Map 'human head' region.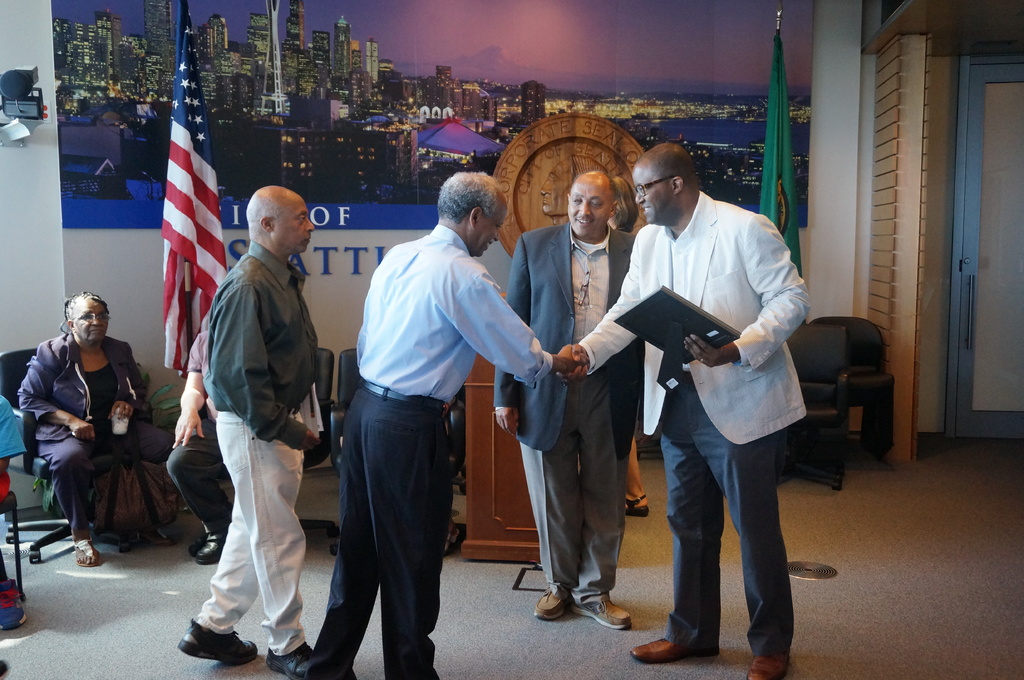
Mapped to bbox=(564, 171, 619, 235).
